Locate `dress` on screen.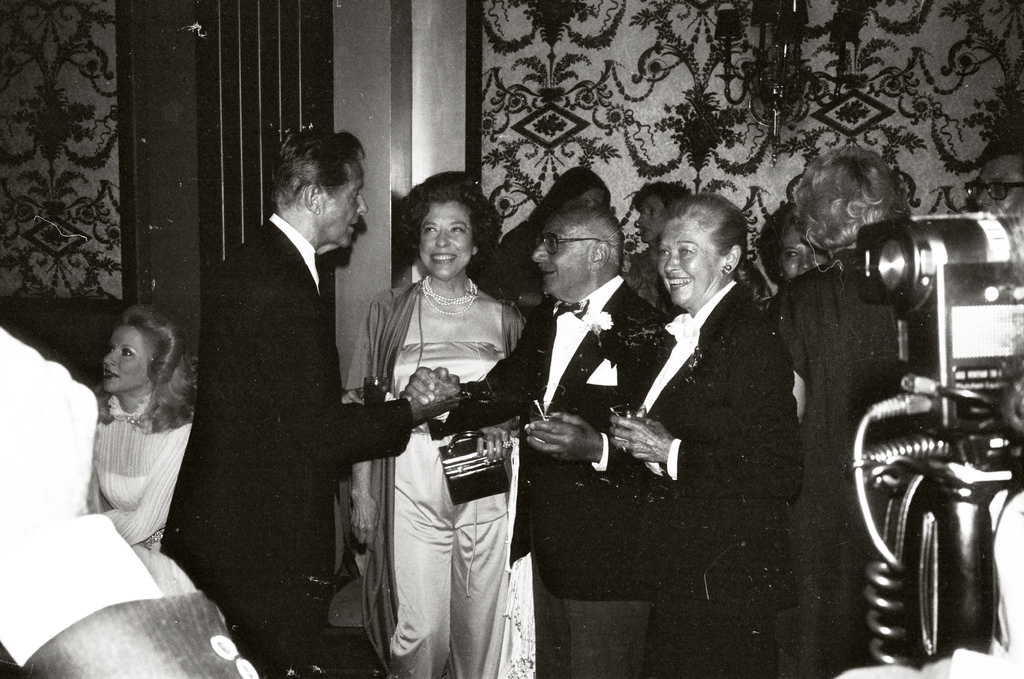
On screen at bbox=[88, 392, 196, 596].
